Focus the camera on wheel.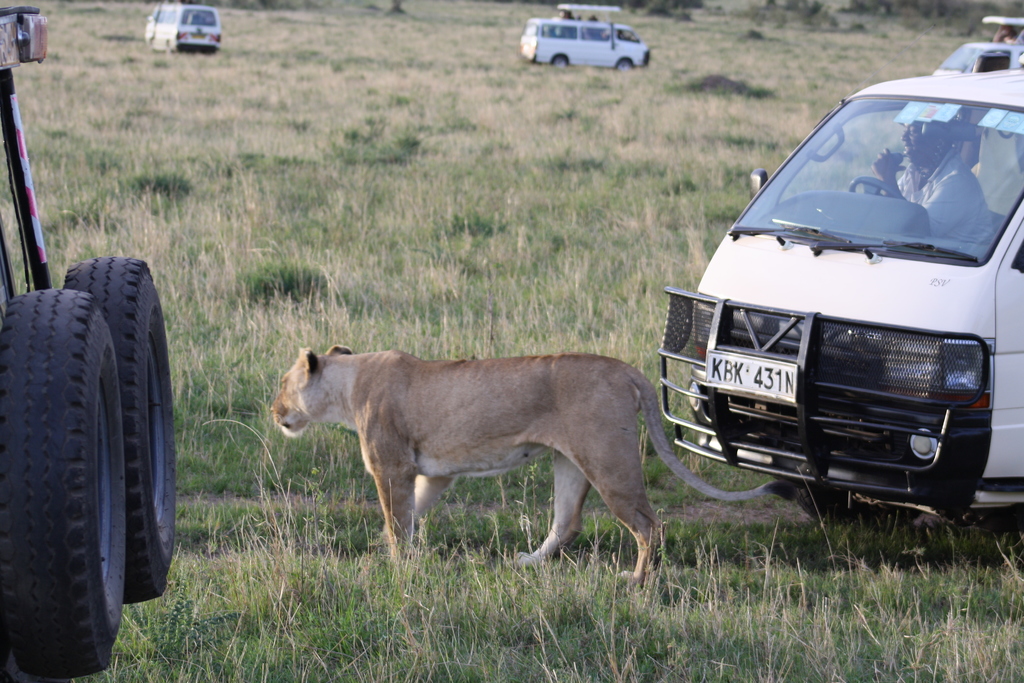
Focus region: Rect(795, 482, 924, 531).
